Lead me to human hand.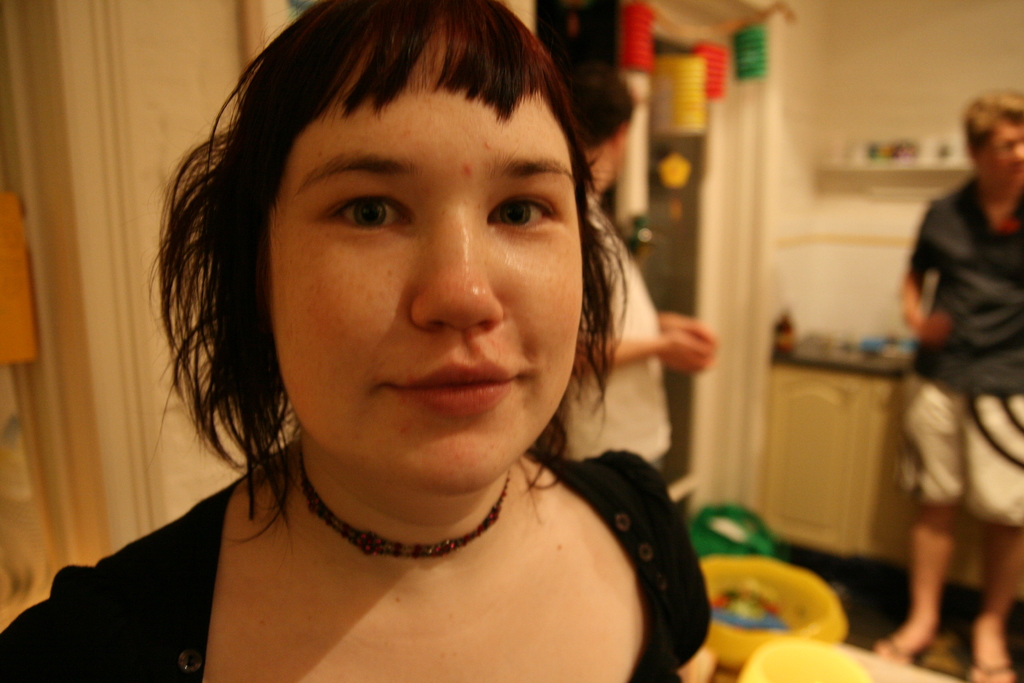
Lead to bbox=(915, 315, 948, 347).
